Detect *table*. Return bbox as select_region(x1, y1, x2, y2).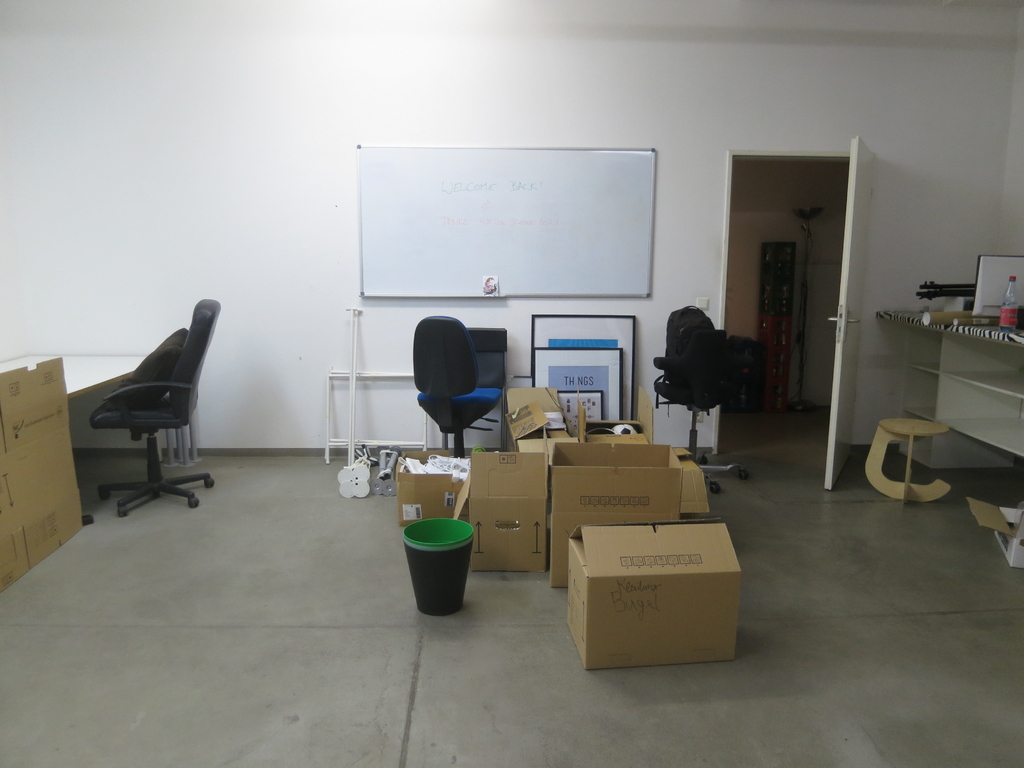
select_region(863, 418, 958, 505).
